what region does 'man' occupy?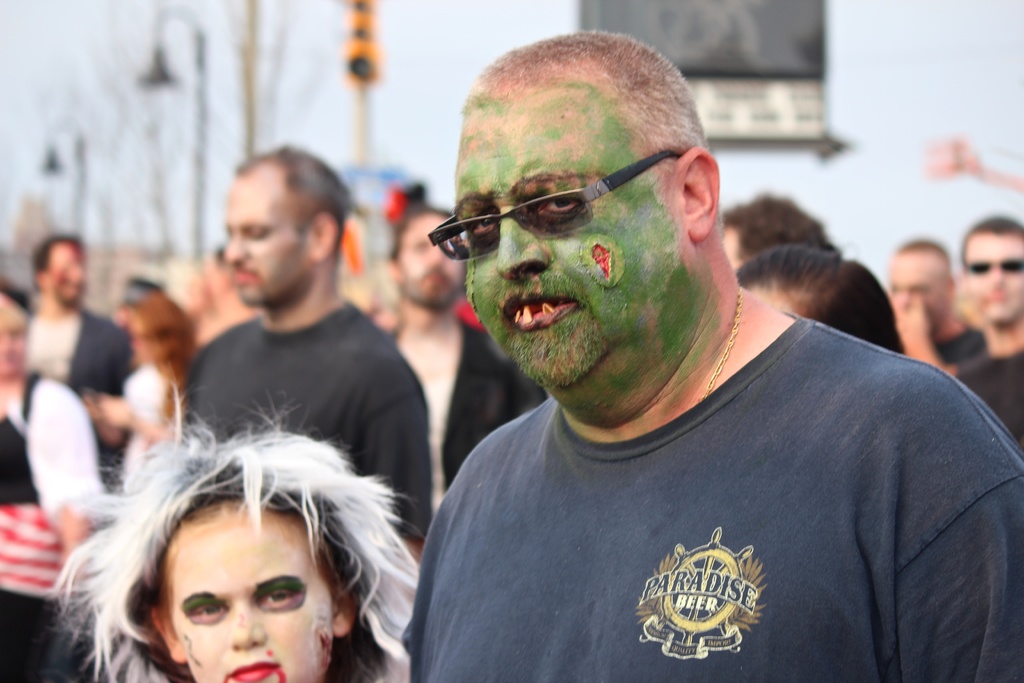
374/205/546/495.
